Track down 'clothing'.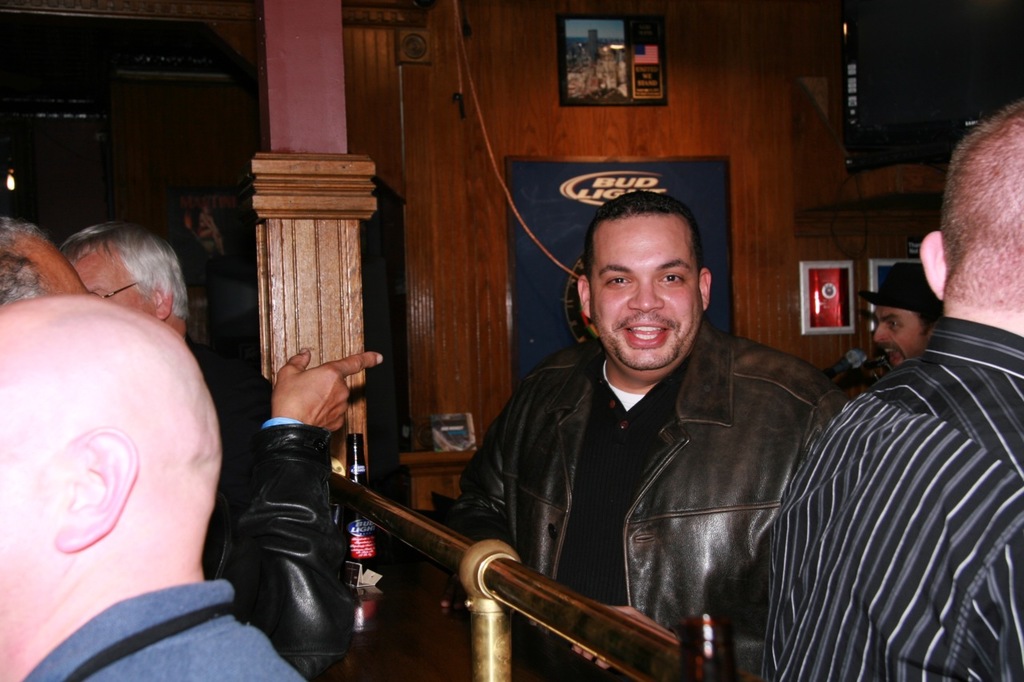
Tracked to box=[204, 417, 358, 681].
